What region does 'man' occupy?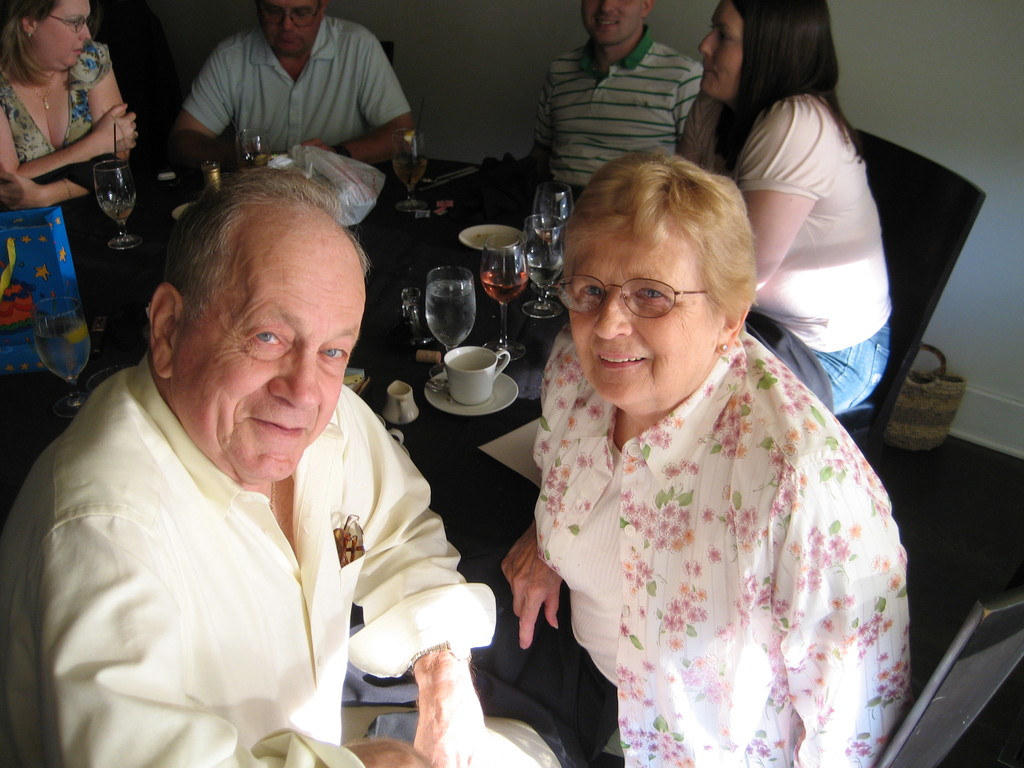
<box>164,0,415,181</box>.
